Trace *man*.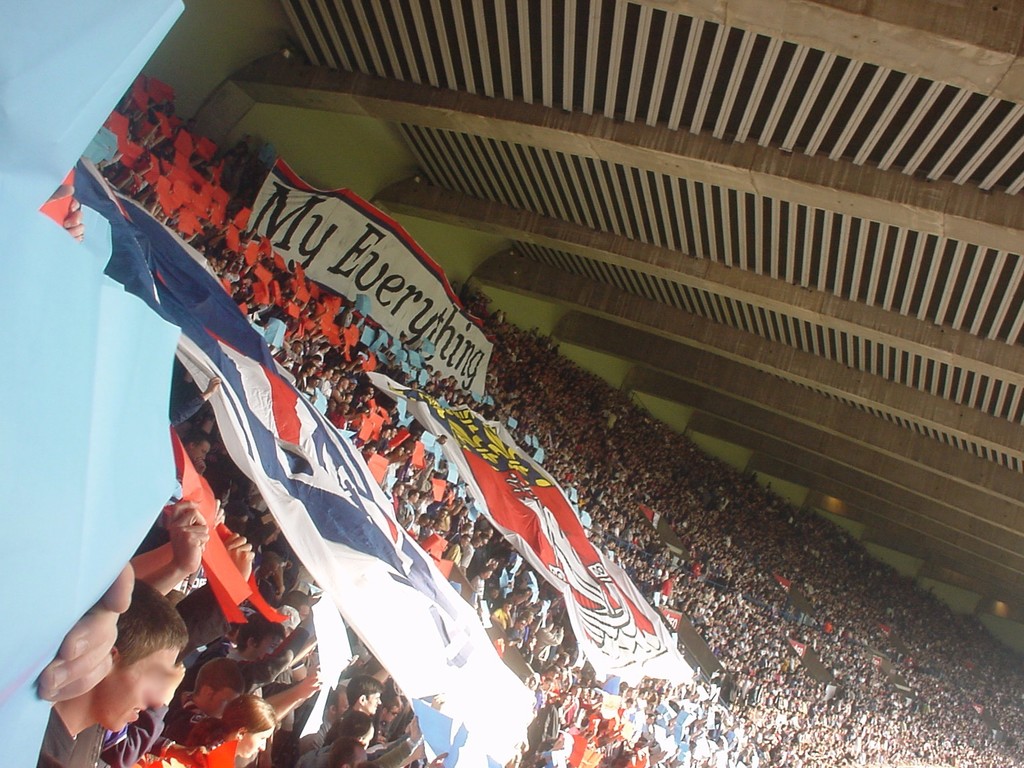
Traced to <bbox>520, 608, 534, 643</bbox>.
